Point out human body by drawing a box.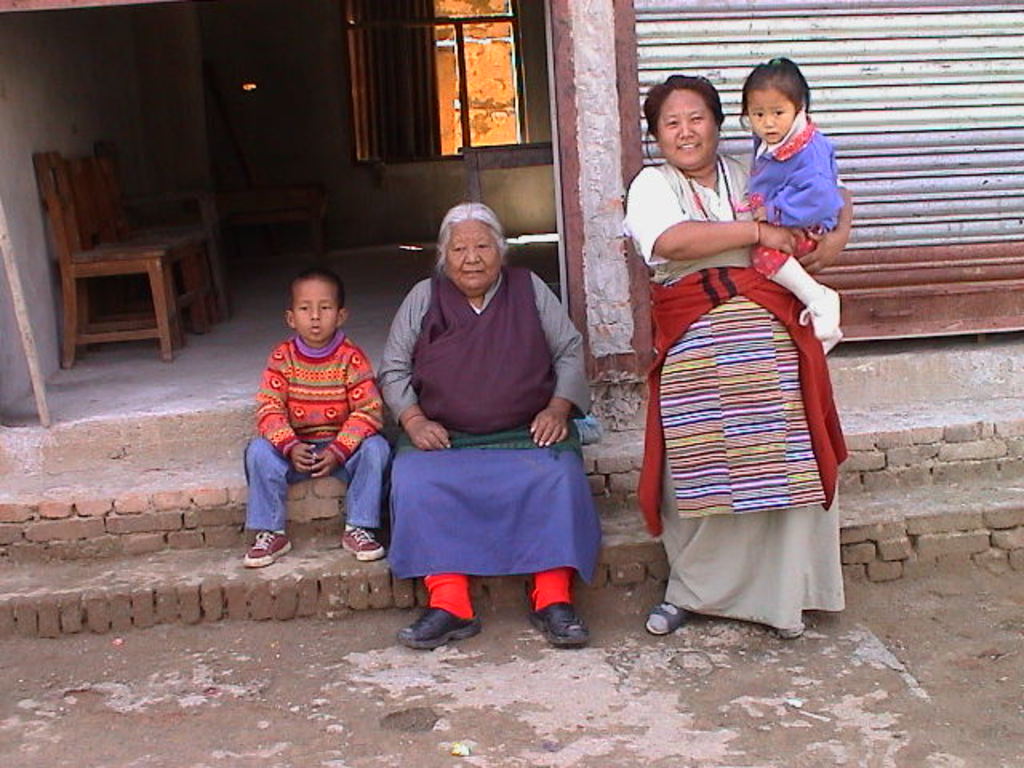
[left=752, top=117, right=845, bottom=355].
